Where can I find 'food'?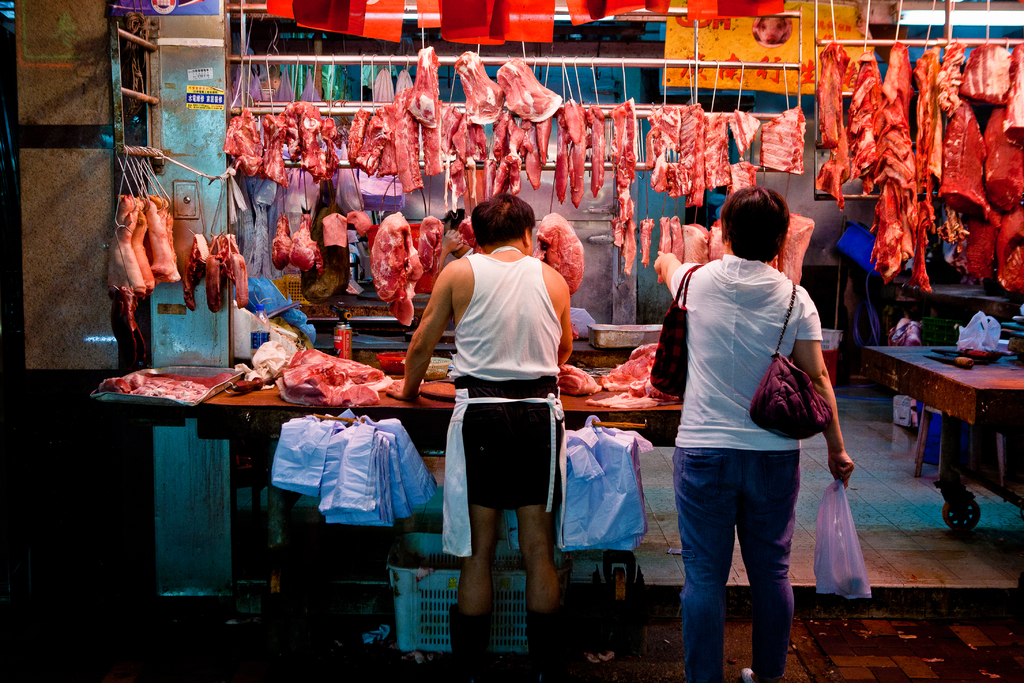
You can find it at (657, 217, 673, 286).
